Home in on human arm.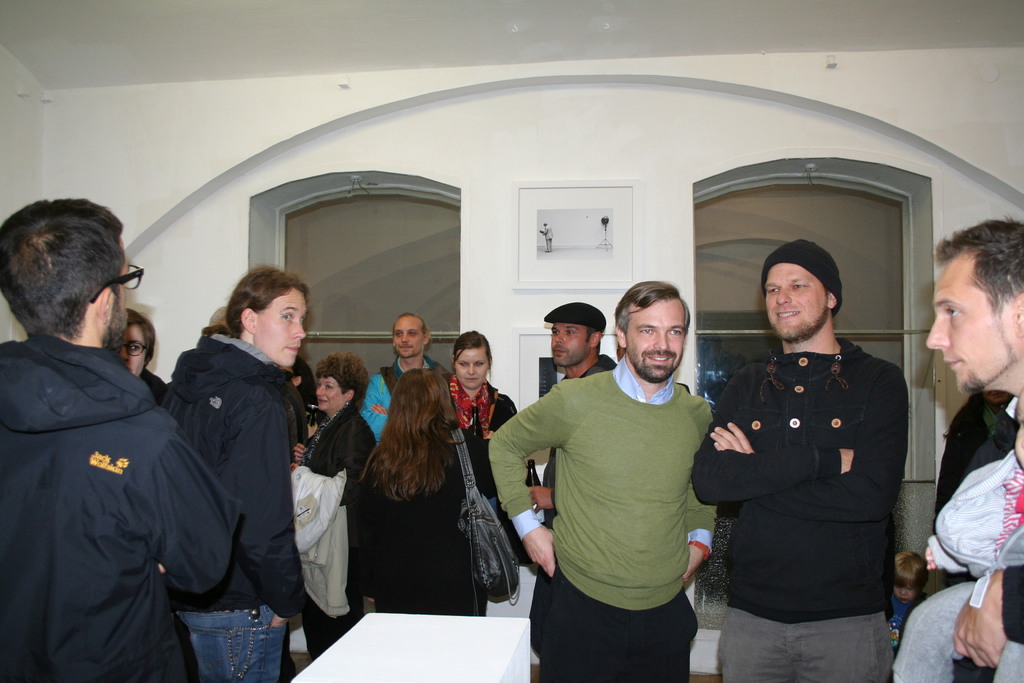
Homed in at detection(294, 442, 309, 463).
